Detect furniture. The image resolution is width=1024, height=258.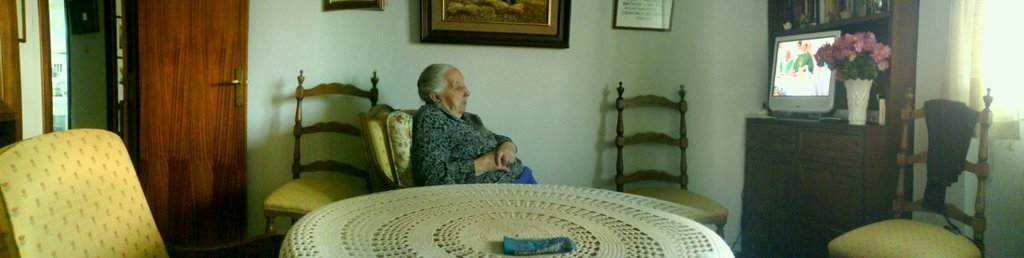
<bbox>279, 180, 735, 257</bbox>.
